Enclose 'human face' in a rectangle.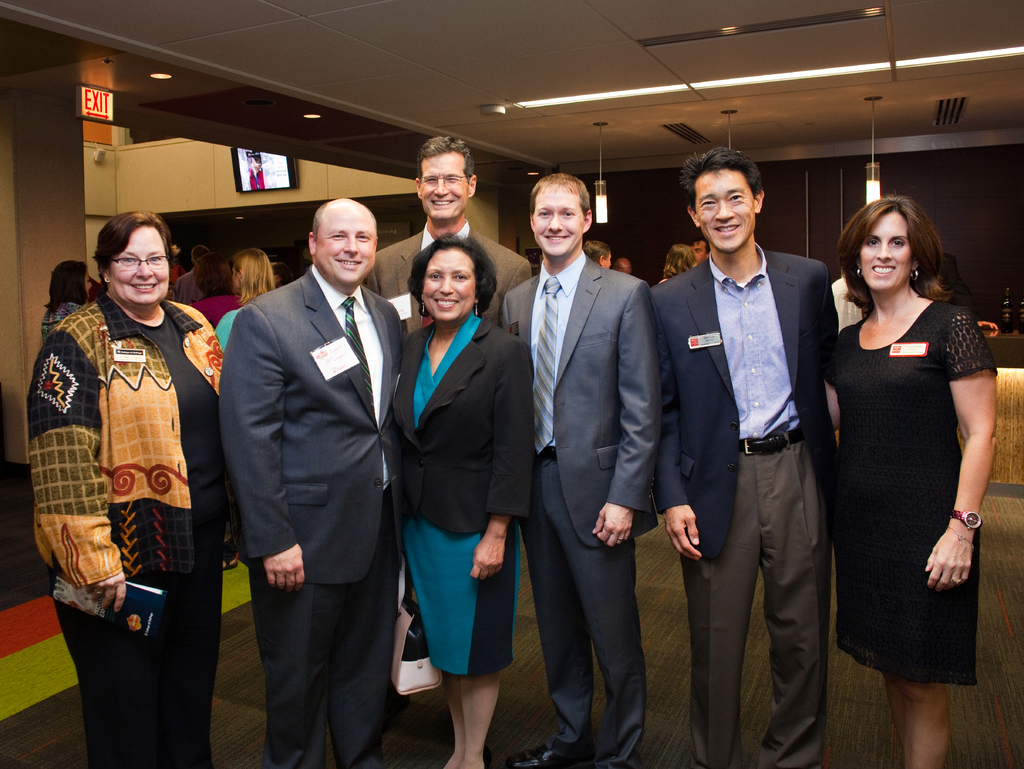
316,203,376,289.
